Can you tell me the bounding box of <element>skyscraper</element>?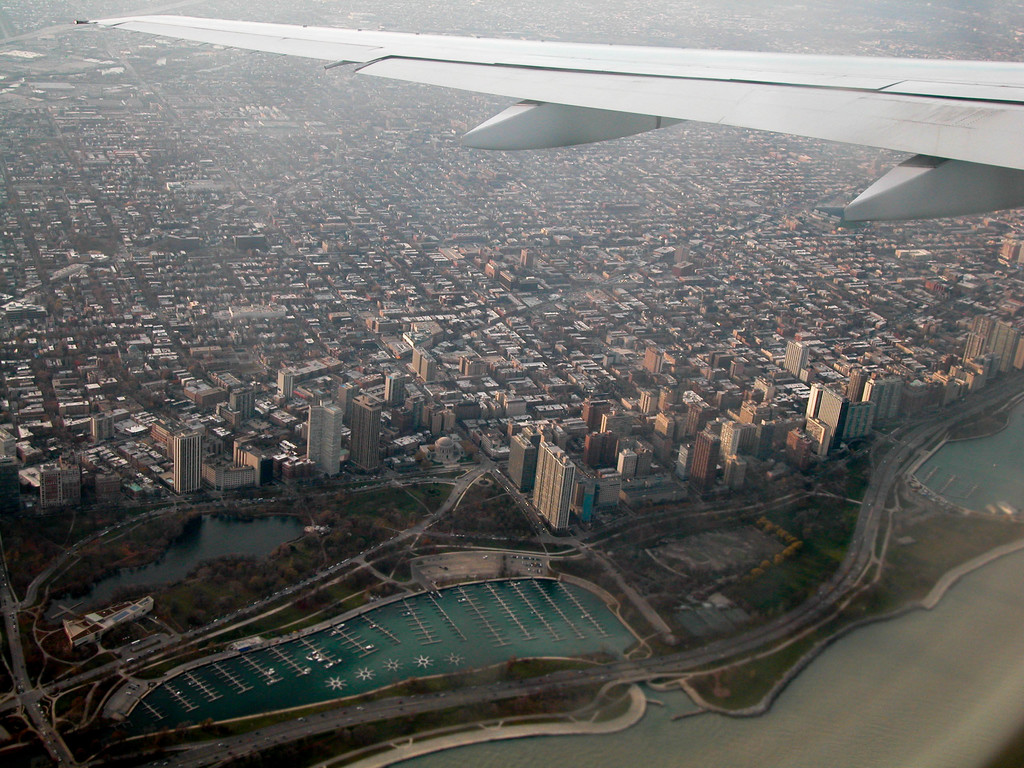
crop(529, 443, 578, 537).
